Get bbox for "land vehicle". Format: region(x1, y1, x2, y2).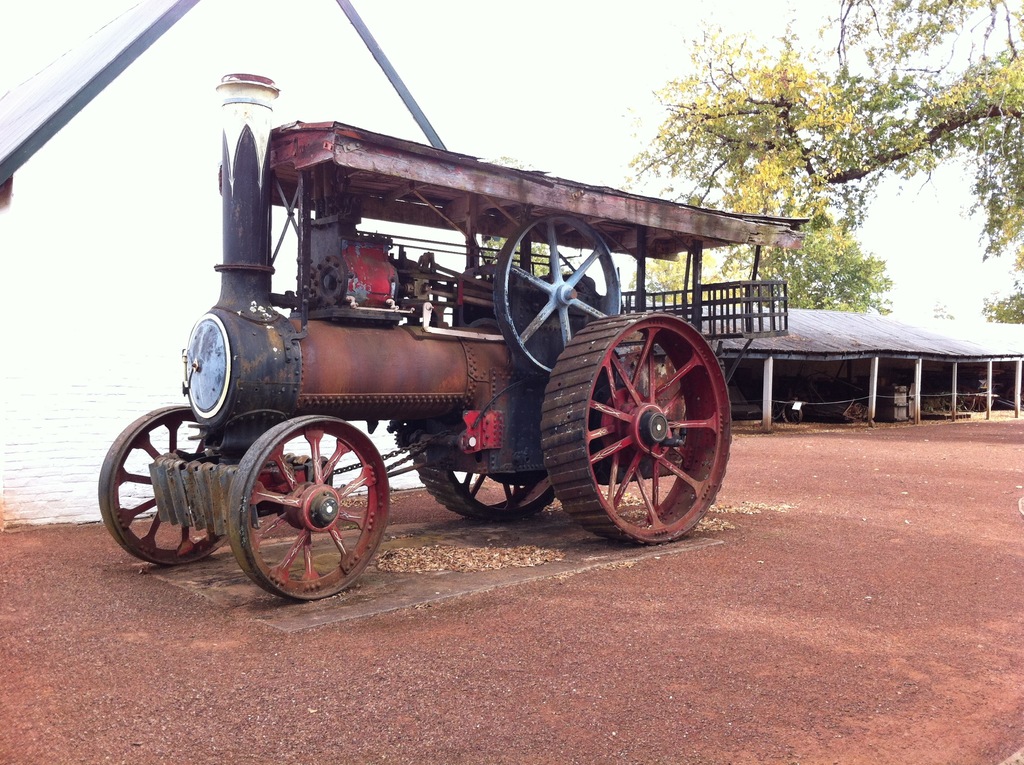
region(123, 127, 827, 631).
